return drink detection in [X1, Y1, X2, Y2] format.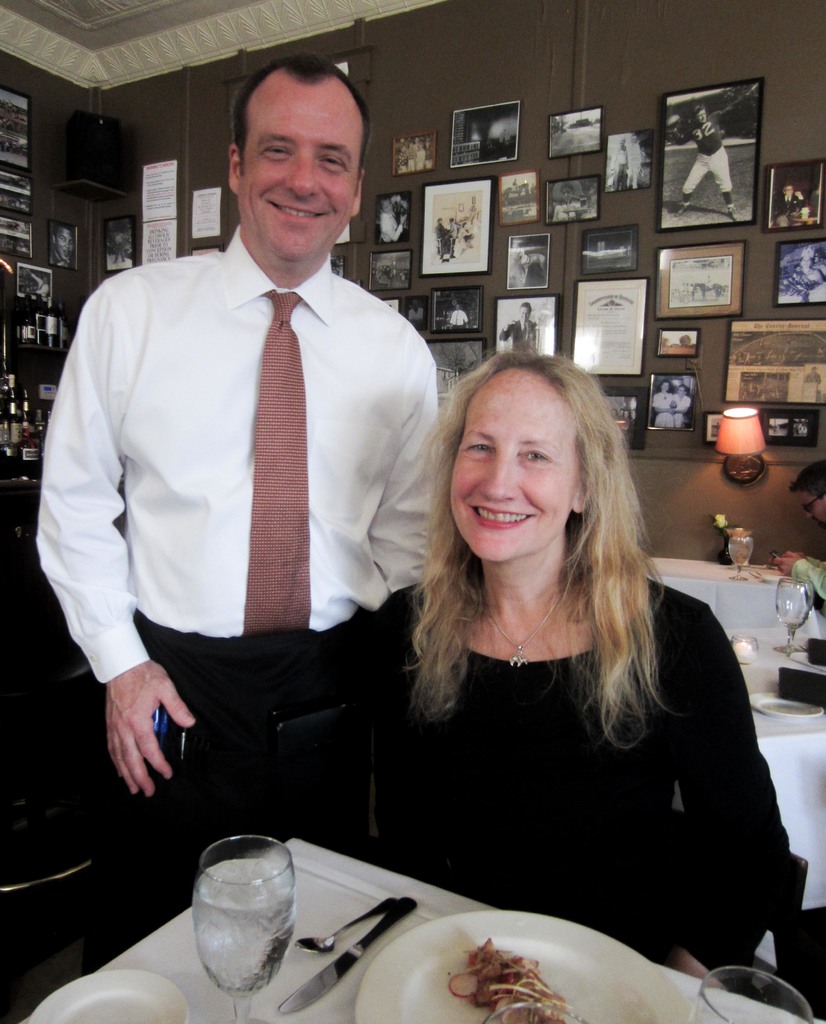
[729, 538, 754, 567].
